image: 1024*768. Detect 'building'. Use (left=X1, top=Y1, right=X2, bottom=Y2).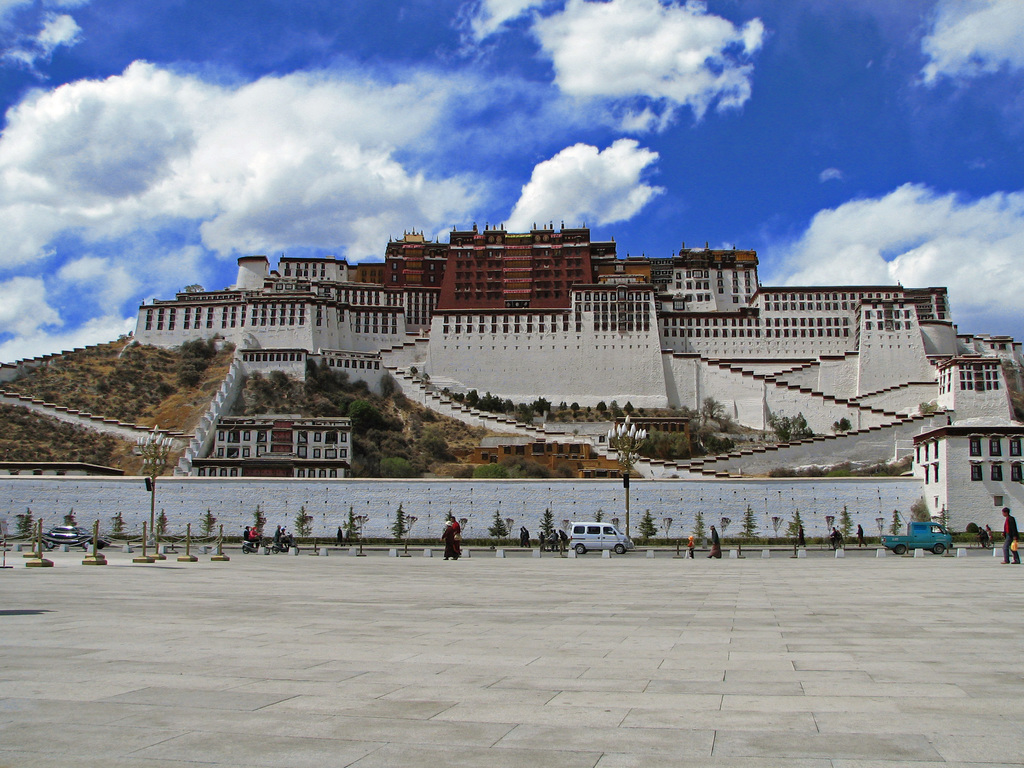
(left=134, top=221, right=1023, bottom=481).
